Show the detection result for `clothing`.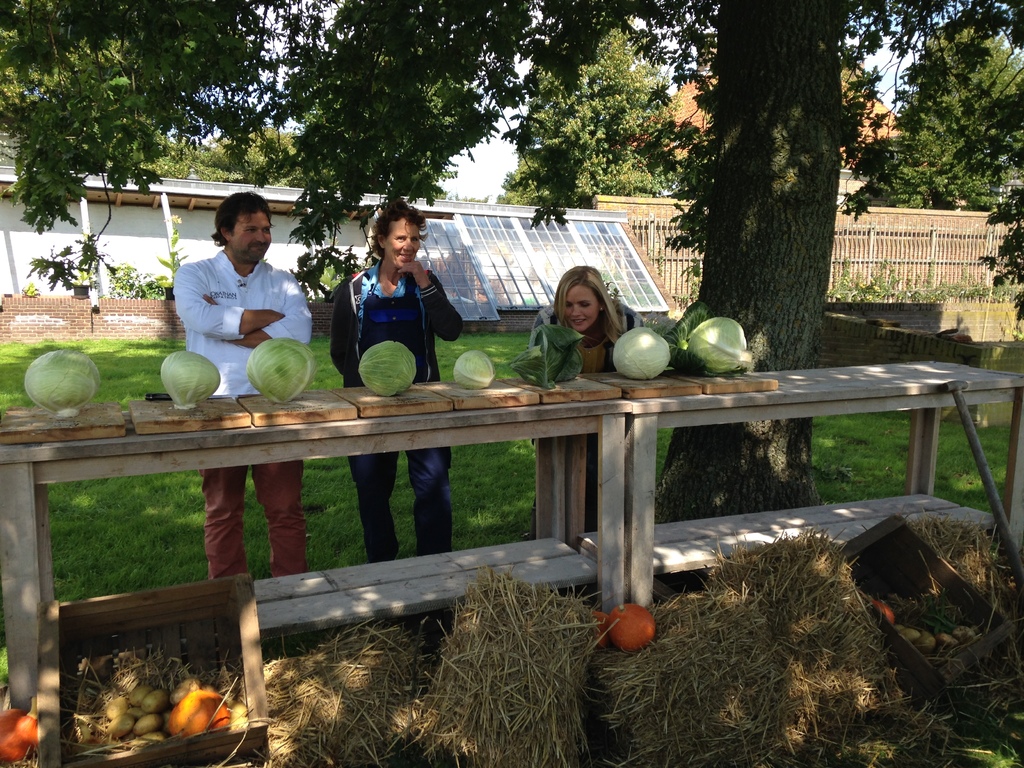
x1=327, y1=257, x2=461, y2=634.
